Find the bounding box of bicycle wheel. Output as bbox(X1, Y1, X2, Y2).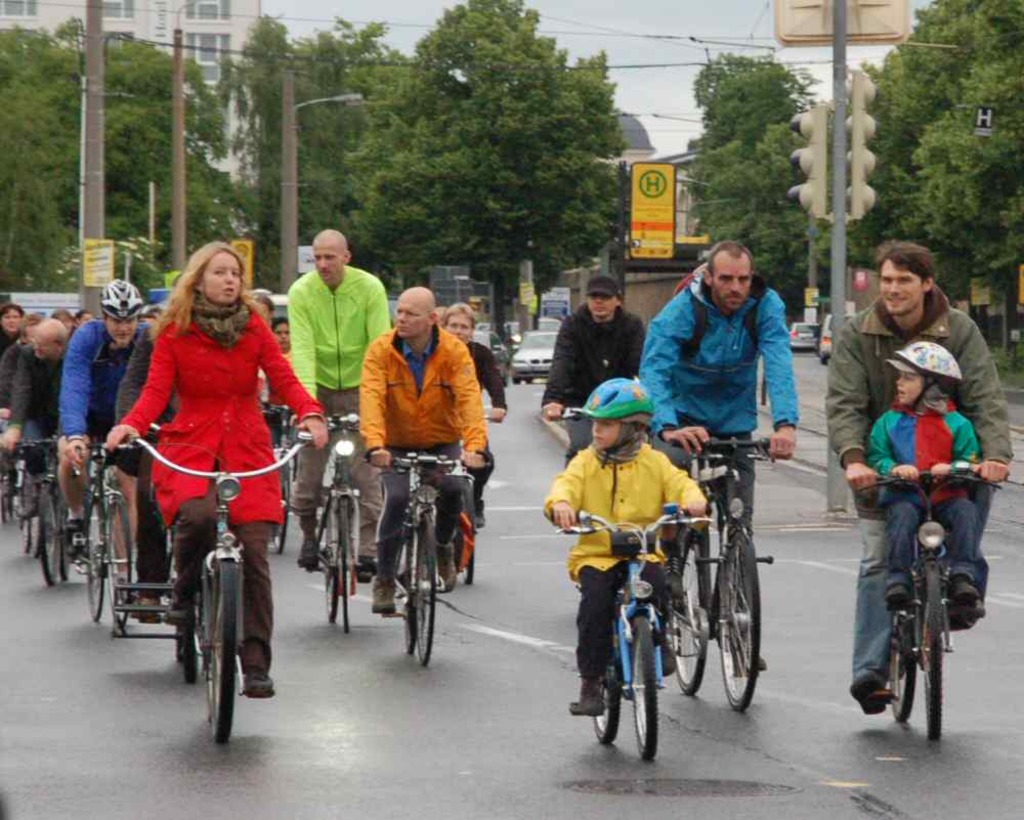
bbox(396, 534, 410, 653).
